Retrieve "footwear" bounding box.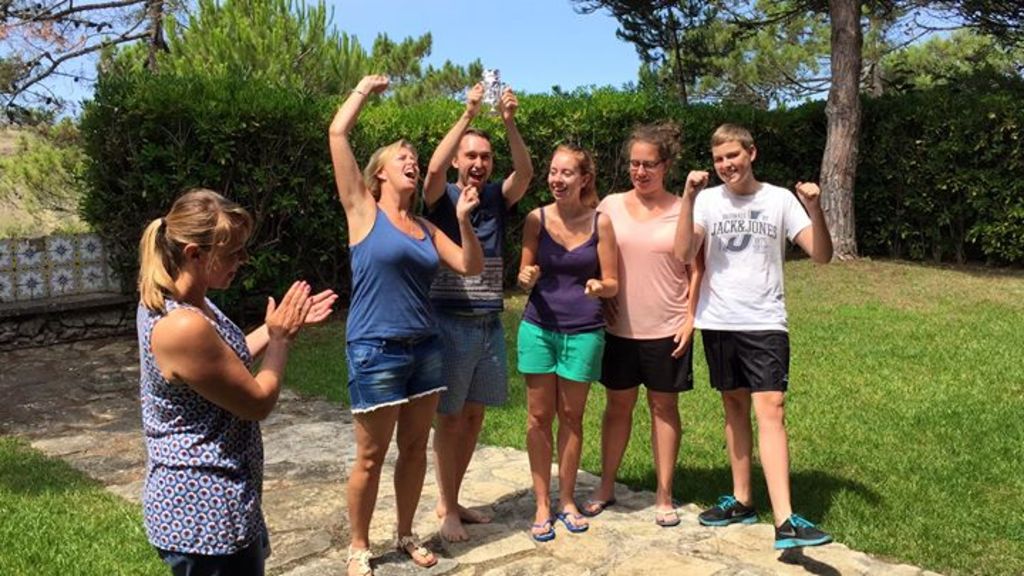
Bounding box: 769/509/831/552.
